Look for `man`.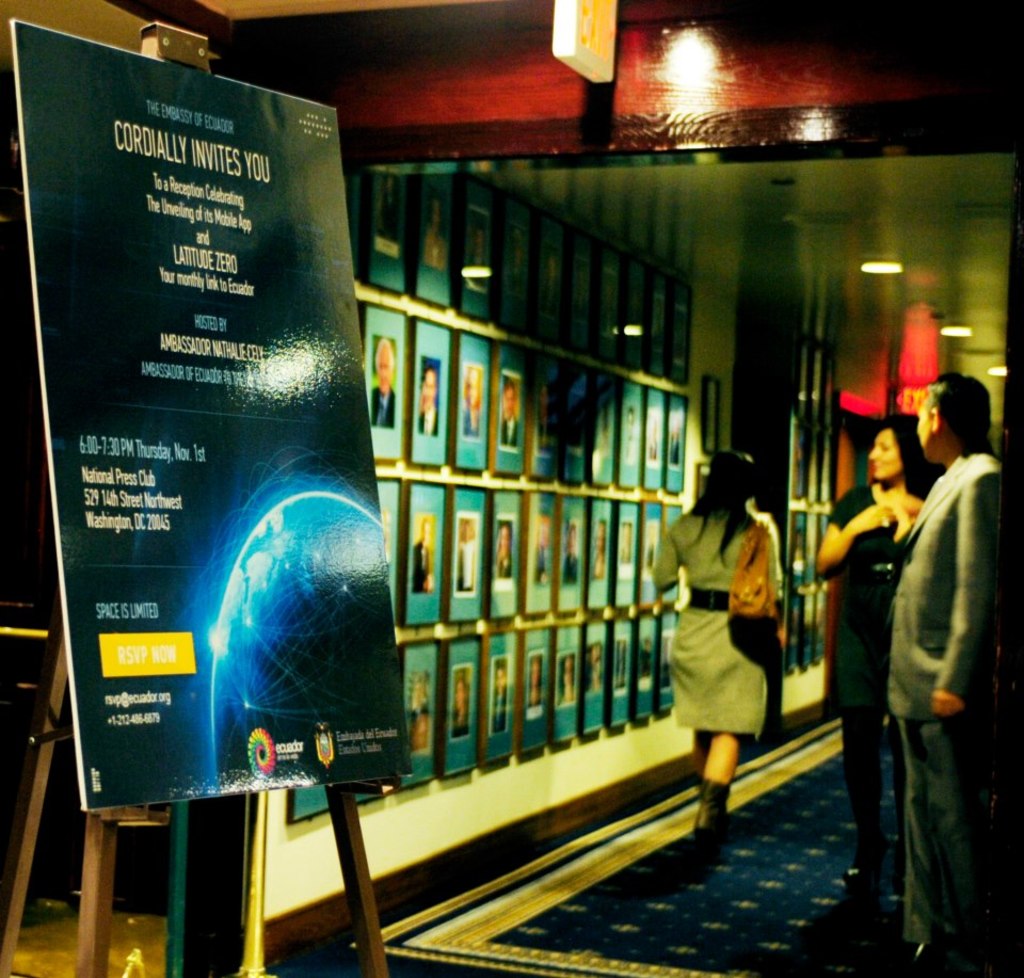
Found: Rect(844, 348, 1007, 963).
